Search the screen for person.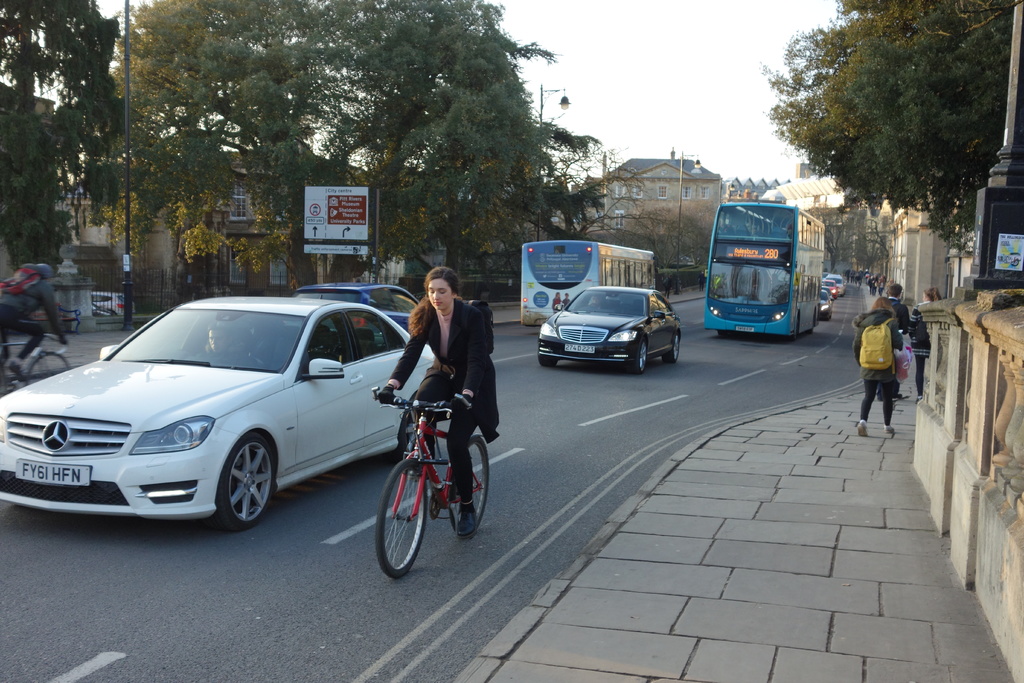
Found at bbox(692, 272, 703, 297).
